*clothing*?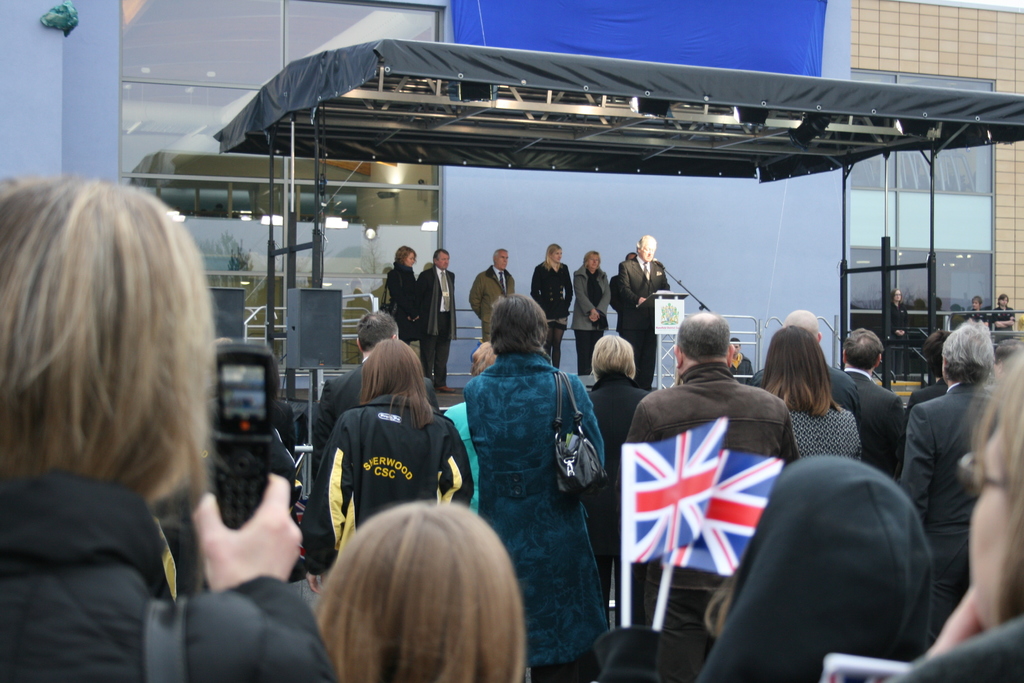
x1=753, y1=366, x2=858, y2=413
